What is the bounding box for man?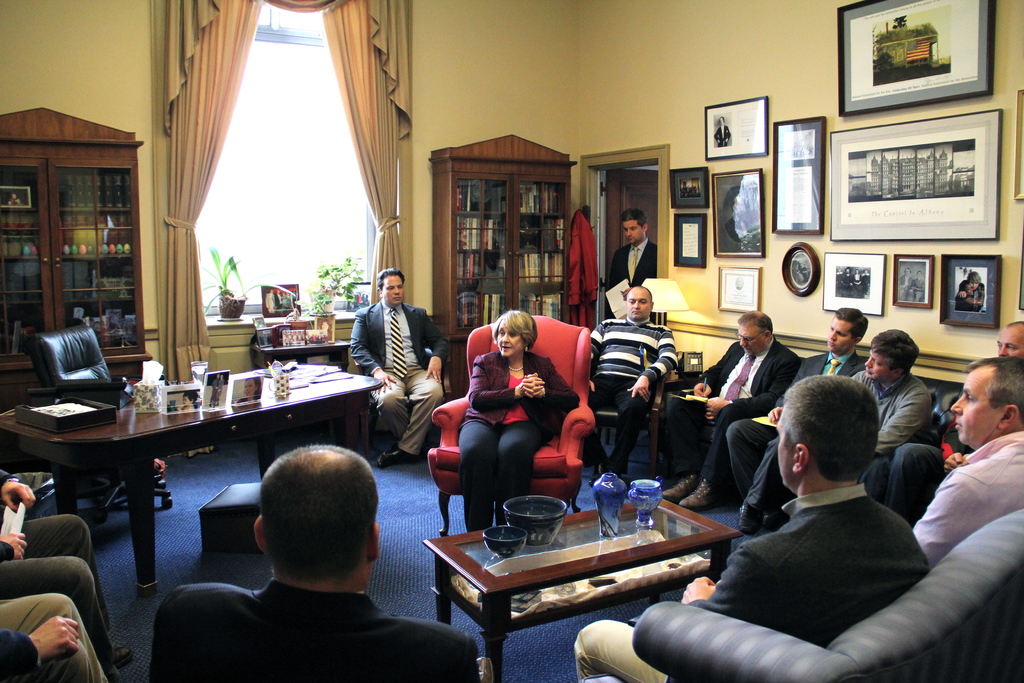
[left=884, top=320, right=1023, bottom=527].
